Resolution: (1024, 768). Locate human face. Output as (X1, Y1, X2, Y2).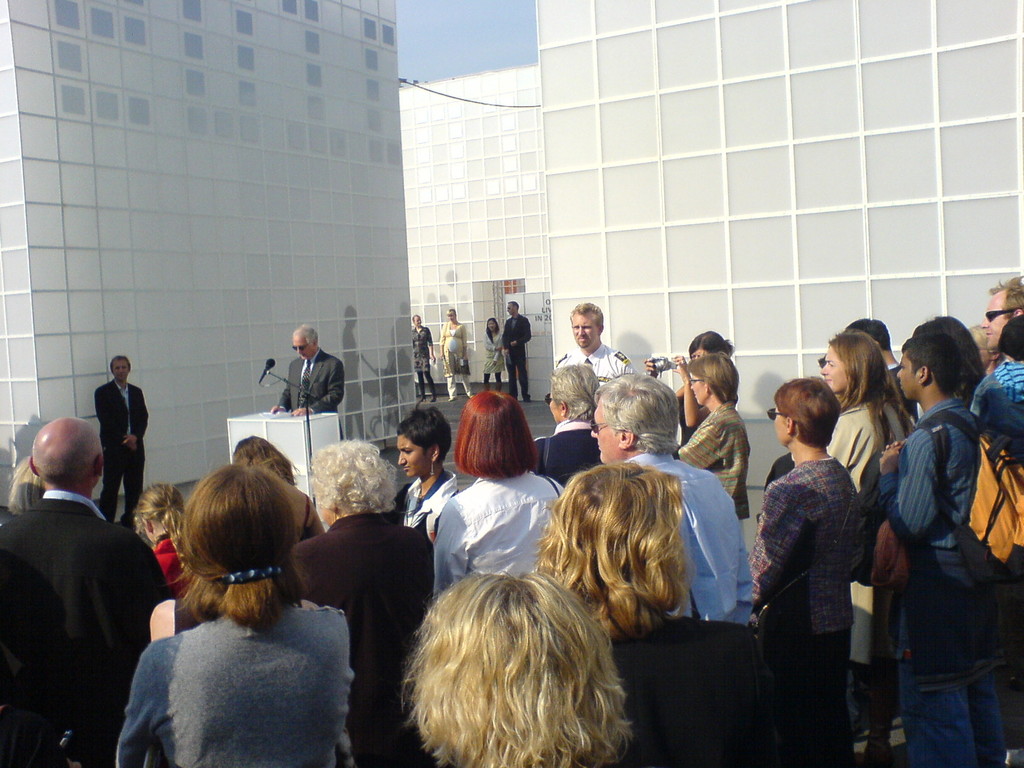
(397, 435, 428, 479).
